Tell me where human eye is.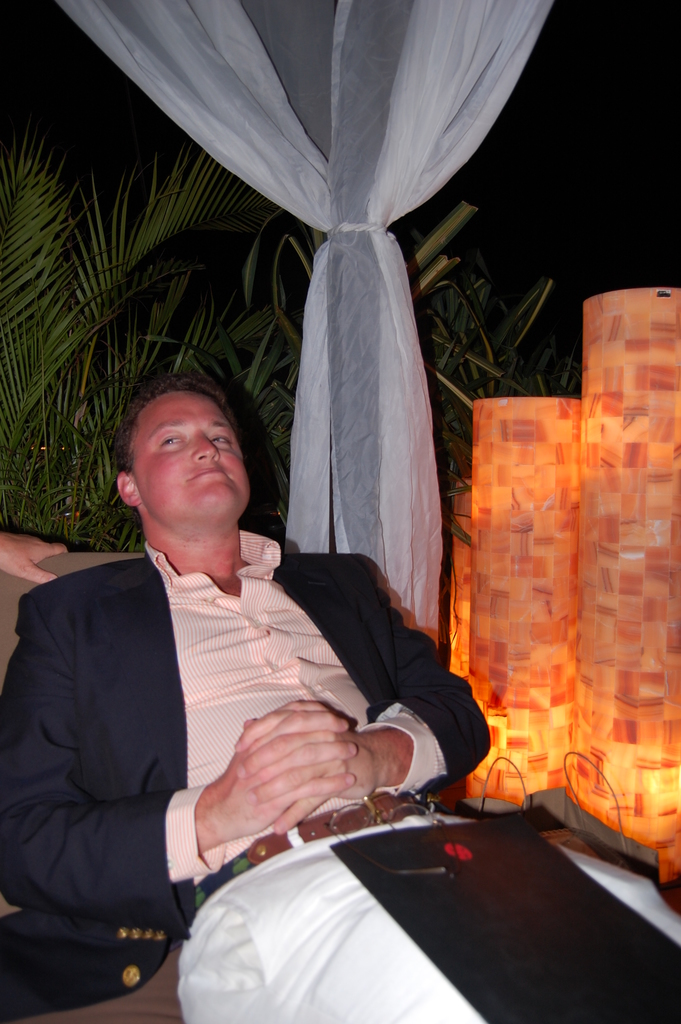
human eye is at [157, 433, 183, 447].
